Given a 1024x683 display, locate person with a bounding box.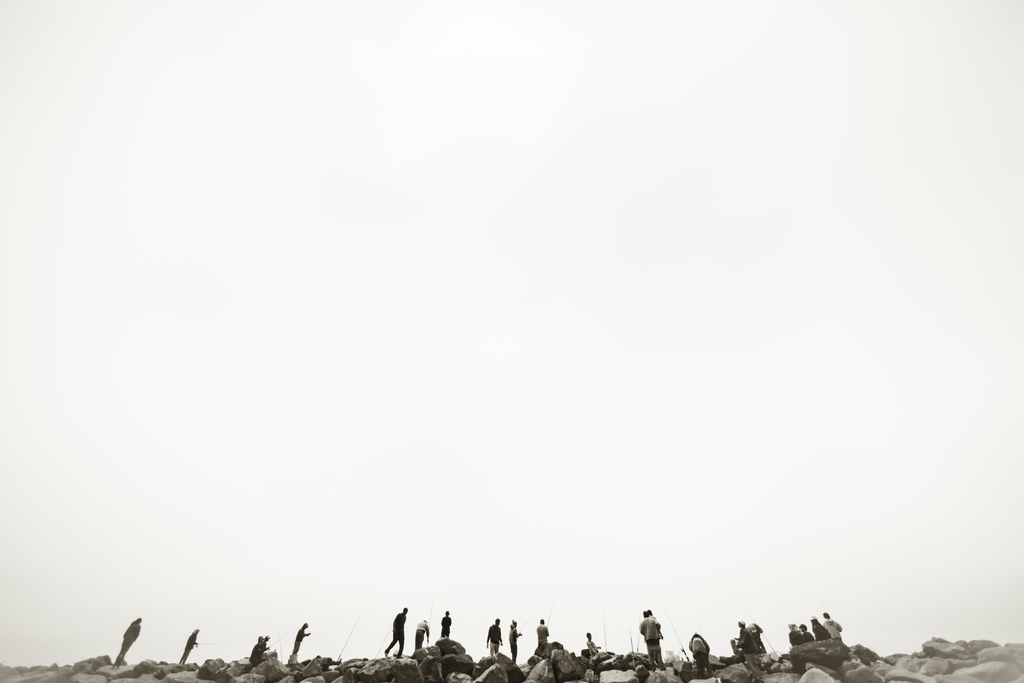
Located: <box>824,611,844,641</box>.
